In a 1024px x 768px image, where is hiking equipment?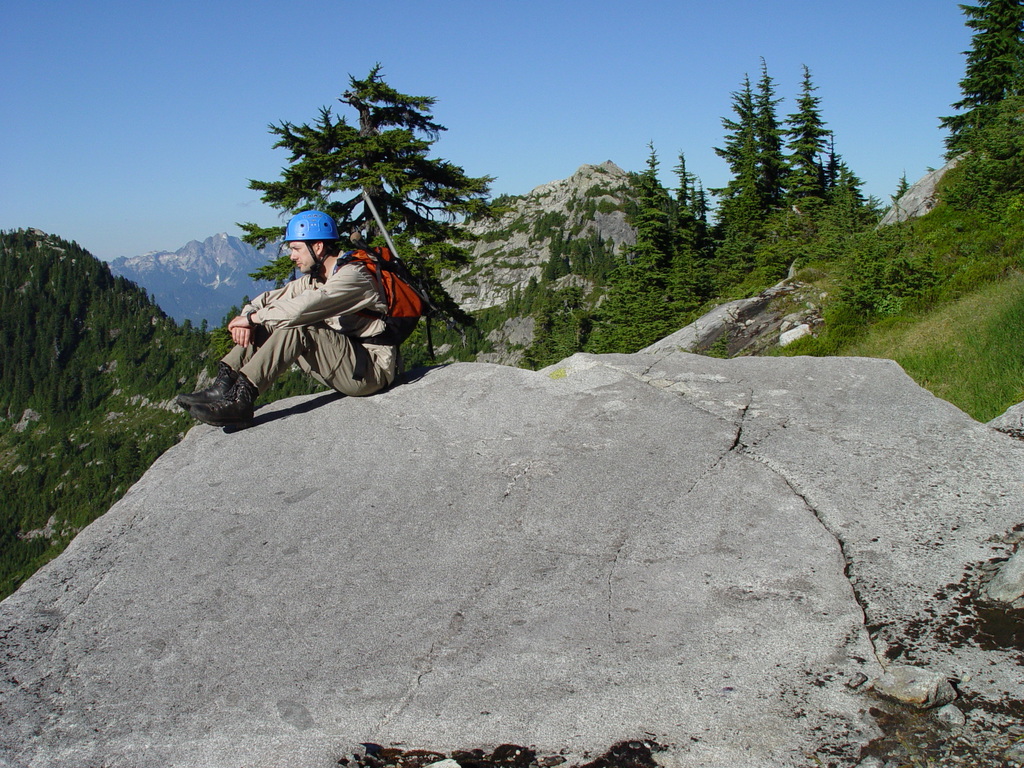
pyautogui.locateOnScreen(283, 209, 344, 284).
